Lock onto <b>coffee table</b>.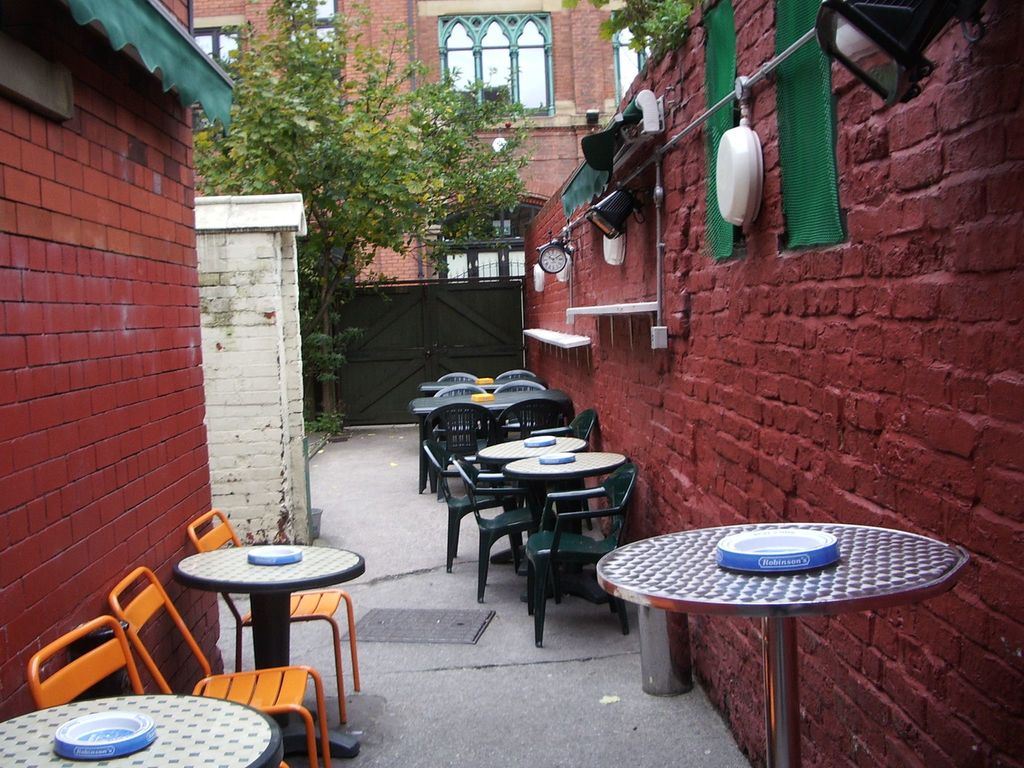
Locked: 500 454 632 604.
